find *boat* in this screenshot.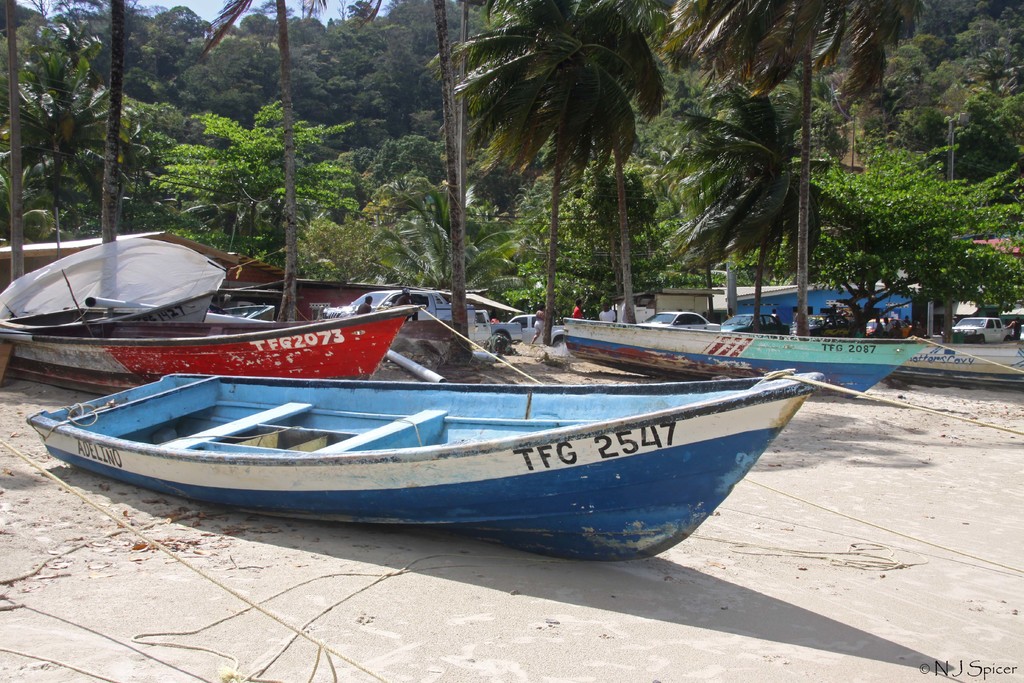
The bounding box for *boat* is pyautogui.locateOnScreen(548, 320, 931, 399).
